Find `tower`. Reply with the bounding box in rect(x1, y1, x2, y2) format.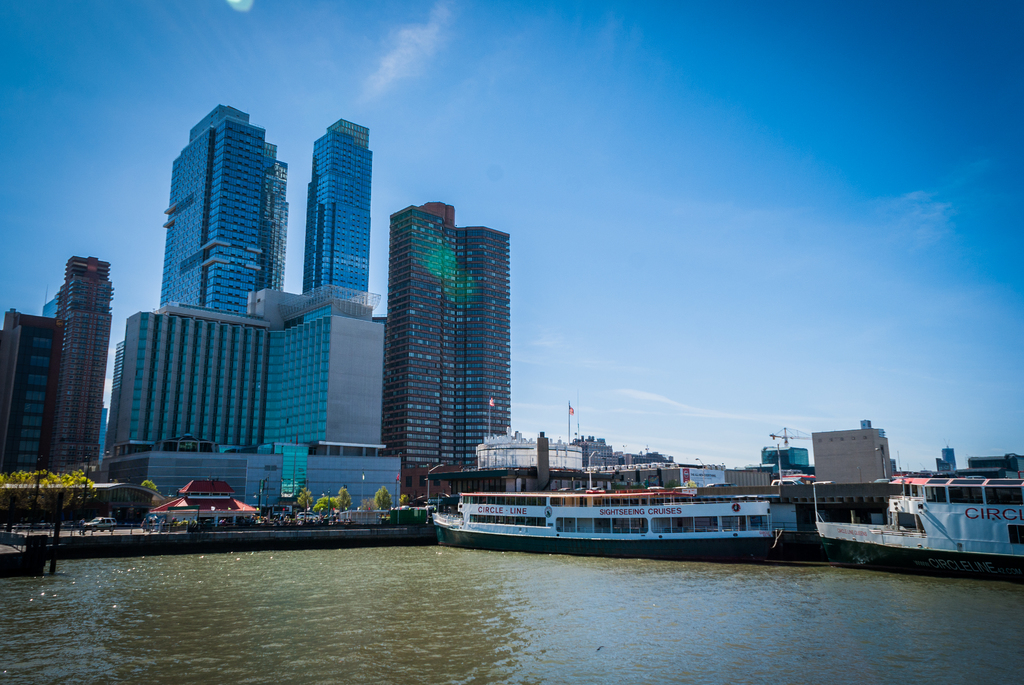
rect(362, 177, 525, 479).
